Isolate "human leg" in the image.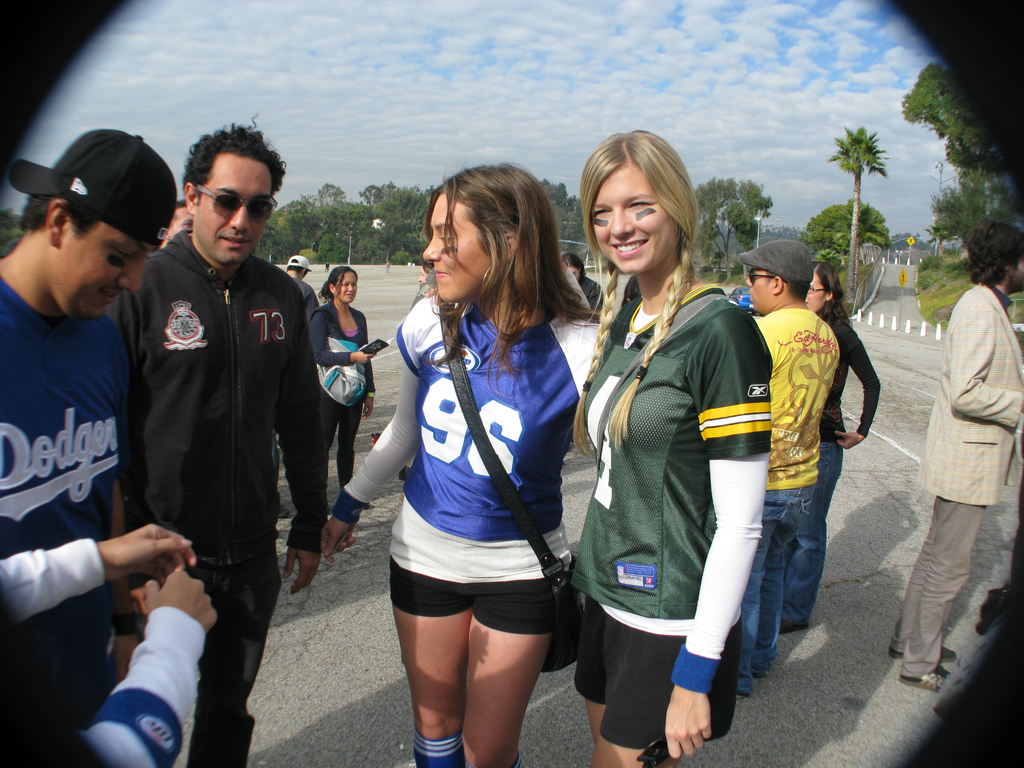
Isolated region: left=587, top=595, right=742, bottom=767.
